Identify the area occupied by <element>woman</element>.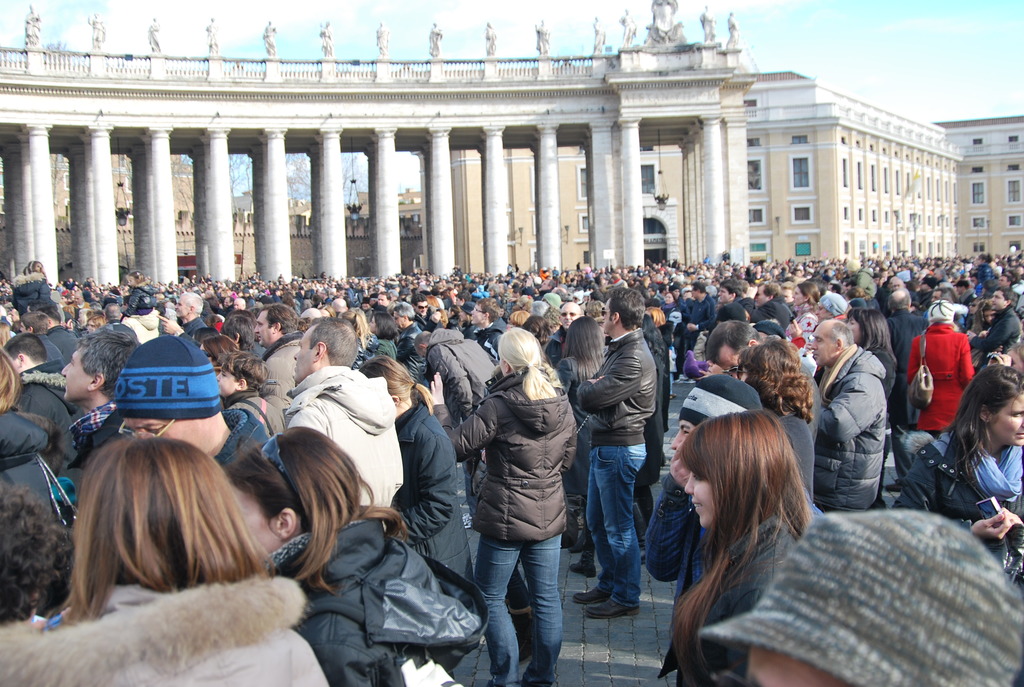
Area: 554:315:609:556.
